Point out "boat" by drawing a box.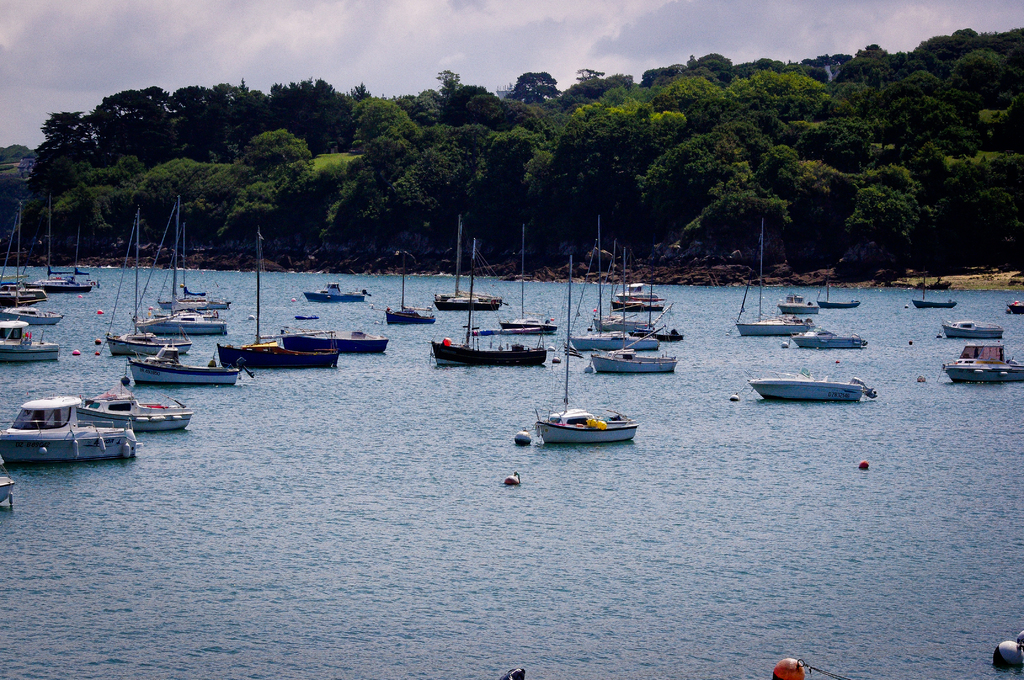
[x1=0, y1=314, x2=59, y2=362].
